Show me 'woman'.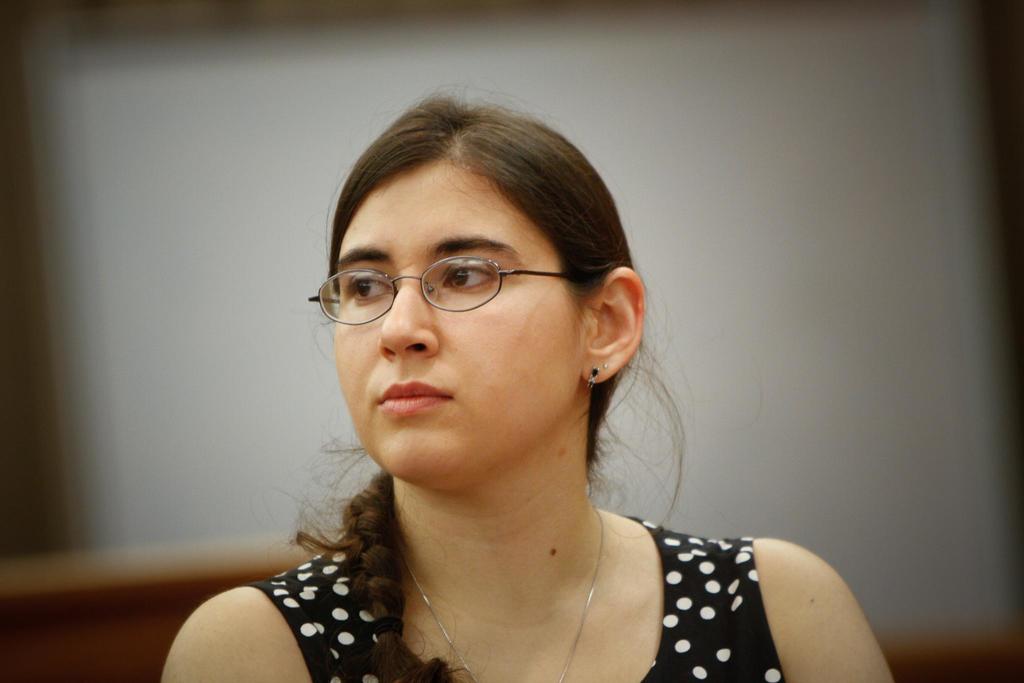
'woman' is here: box=[157, 84, 893, 682].
